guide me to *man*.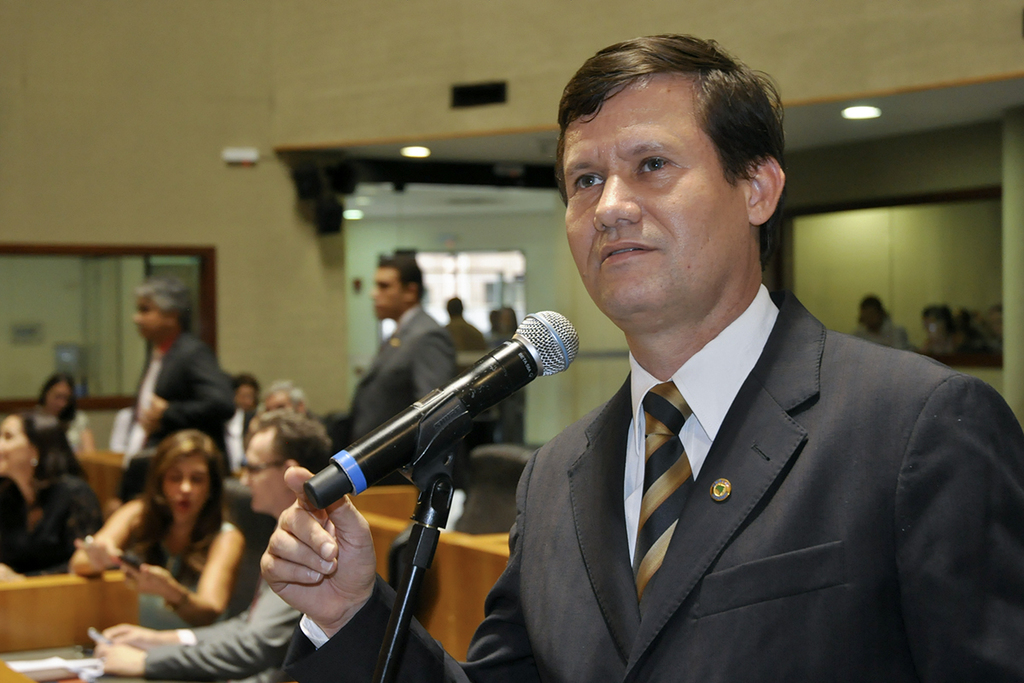
Guidance: [259,31,1023,682].
